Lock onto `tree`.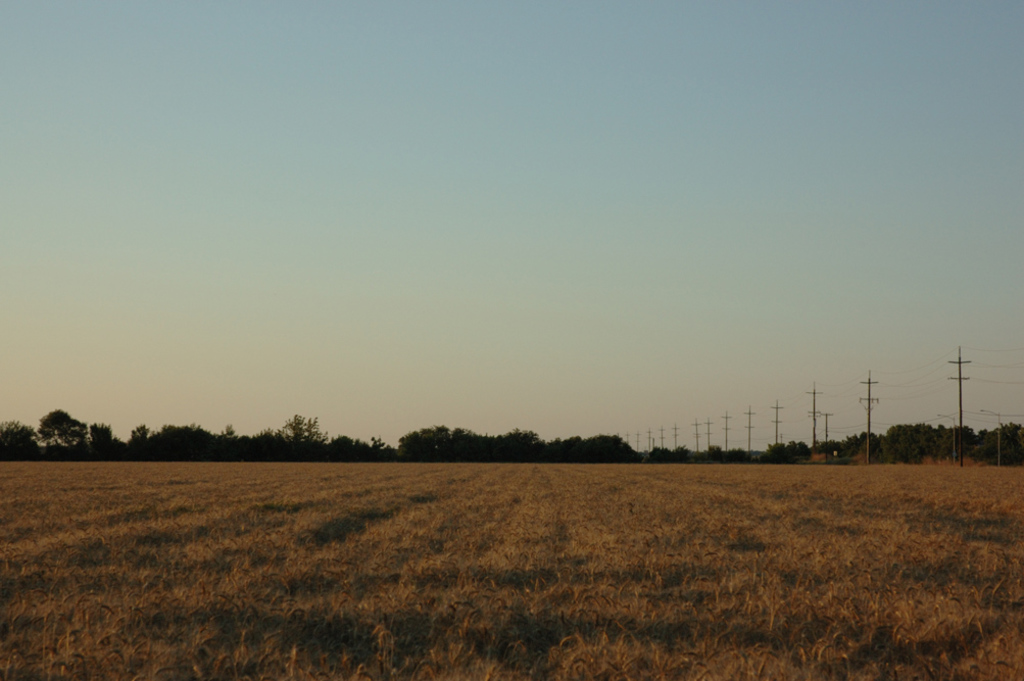
Locked: box(265, 403, 319, 432).
